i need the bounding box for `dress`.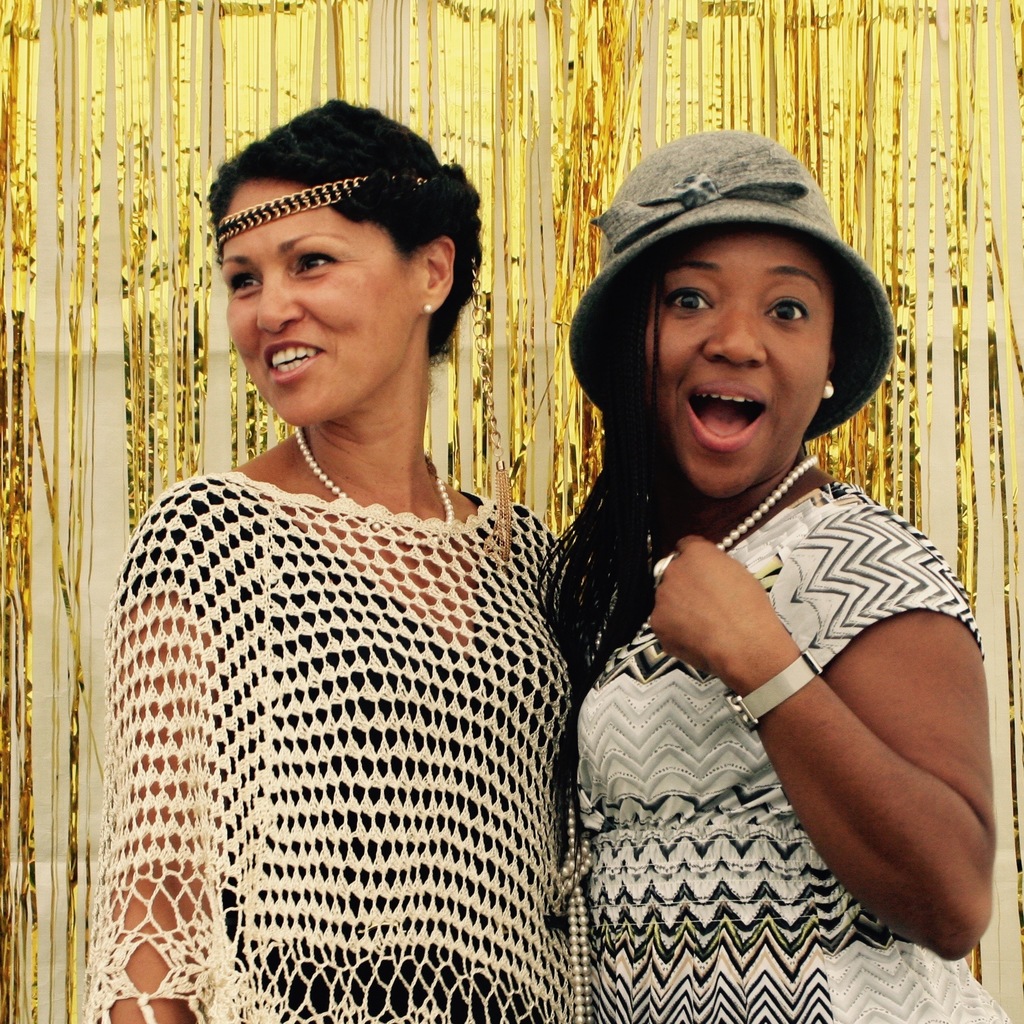
Here it is: <bbox>576, 476, 1013, 1023</bbox>.
